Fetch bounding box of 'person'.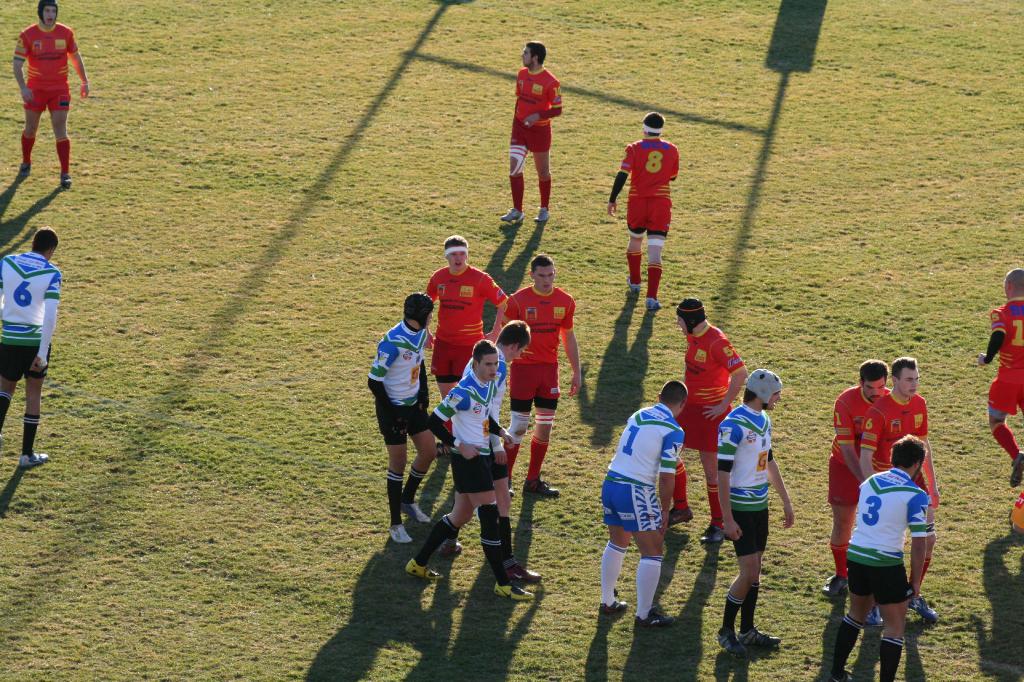
Bbox: region(499, 41, 563, 222).
